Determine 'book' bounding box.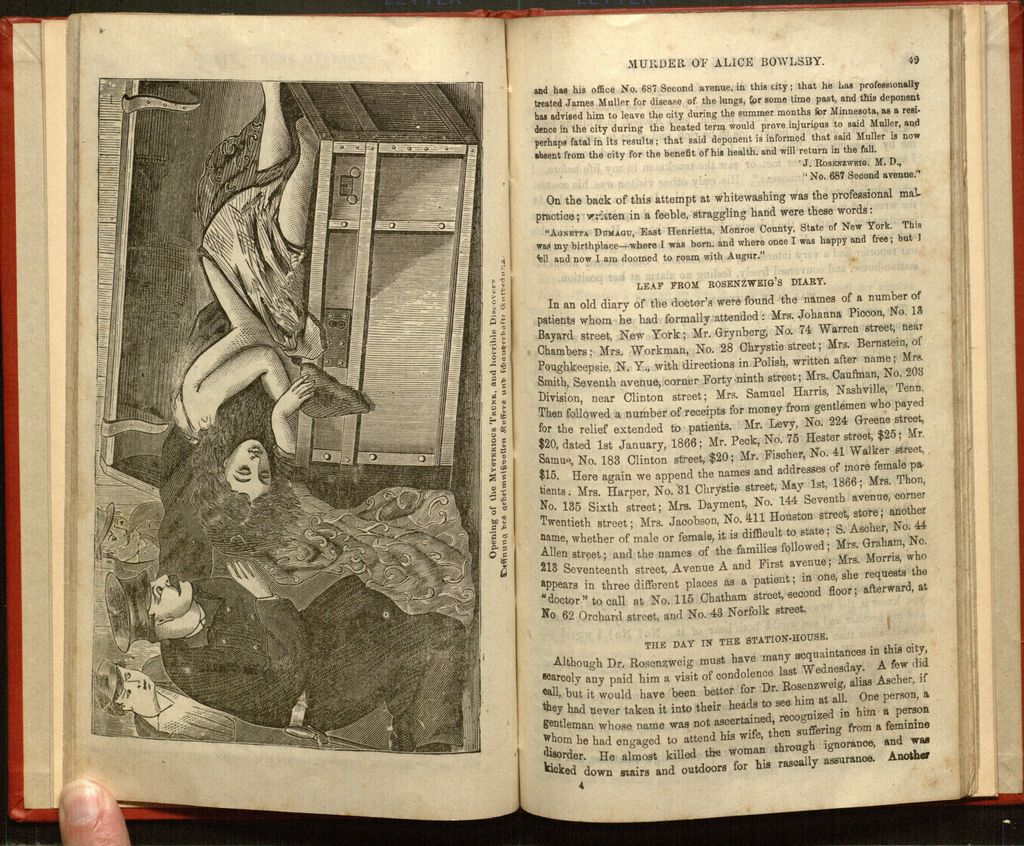
Determined: bbox=[0, 8, 963, 820].
